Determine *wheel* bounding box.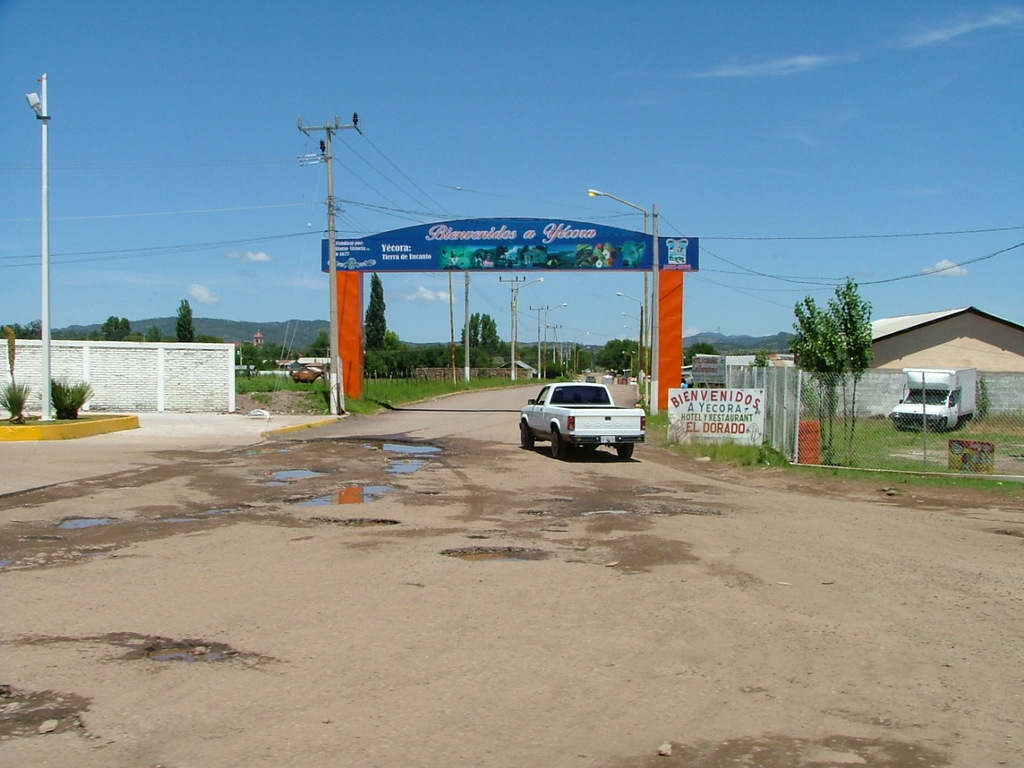
Determined: bbox=[615, 443, 634, 459].
